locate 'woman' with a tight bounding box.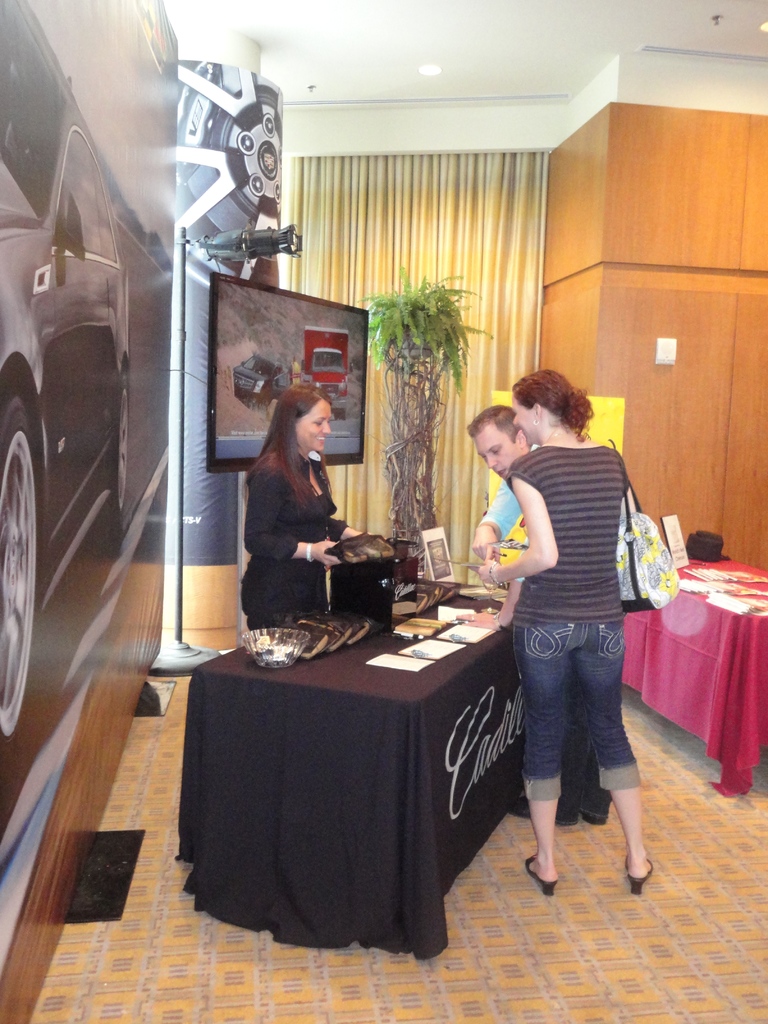
region(467, 375, 678, 899).
